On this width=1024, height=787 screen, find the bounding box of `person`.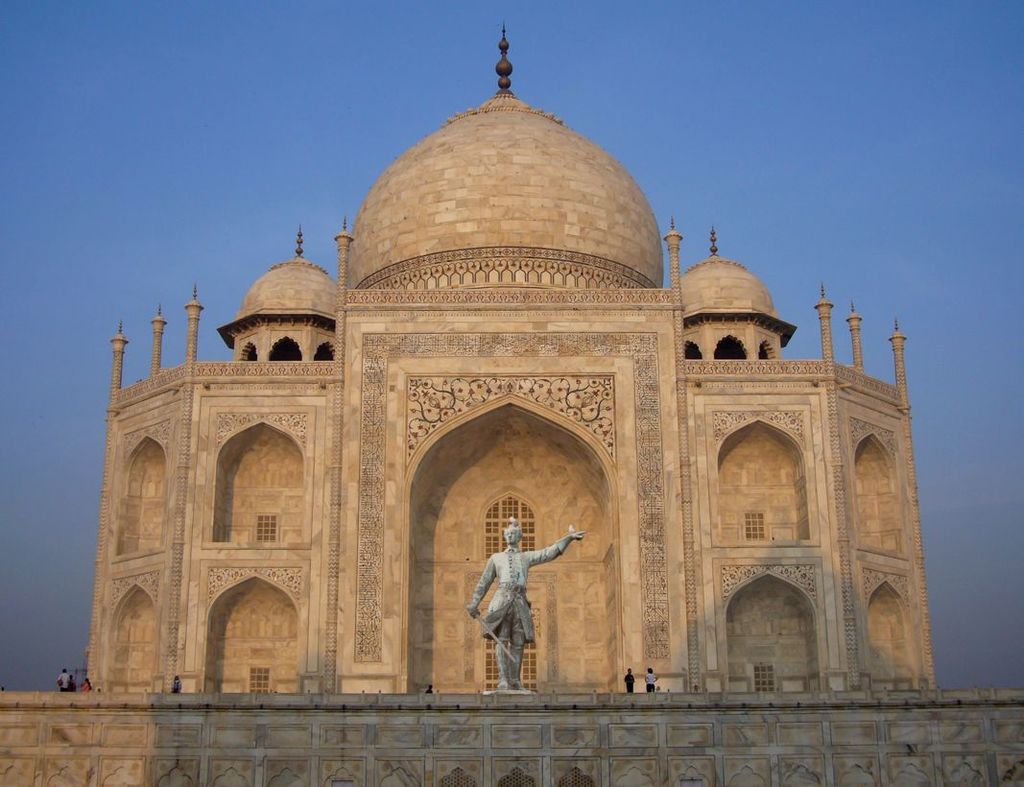
Bounding box: (81, 675, 90, 690).
